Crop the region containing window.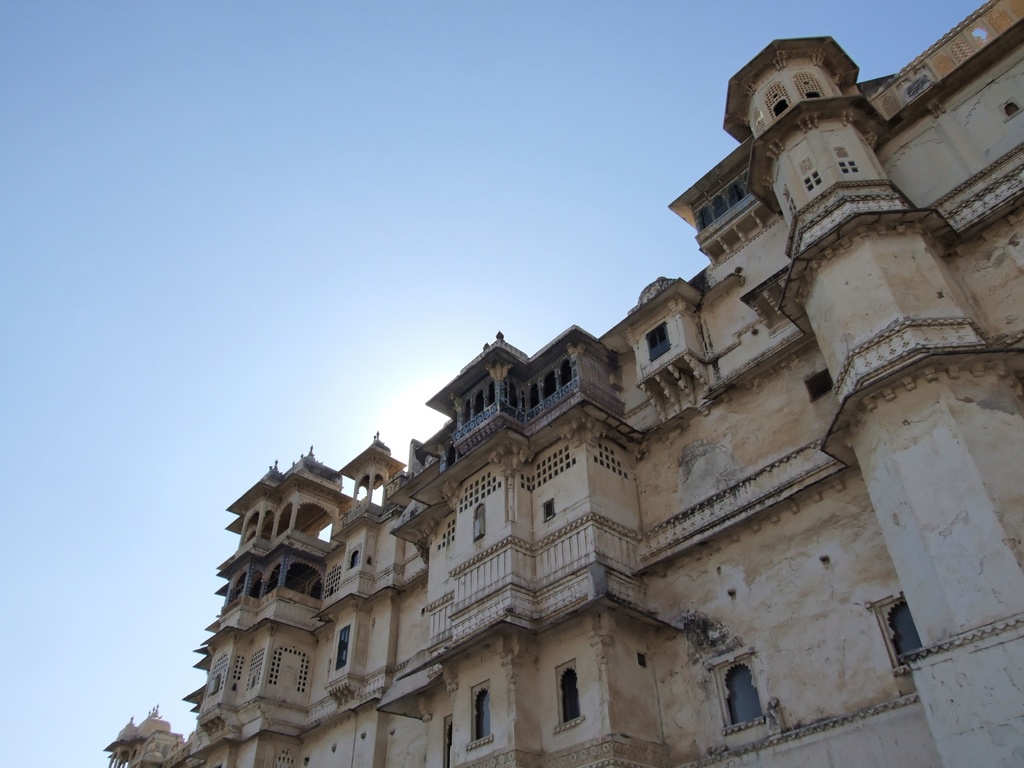
Crop region: l=328, t=621, r=358, b=667.
